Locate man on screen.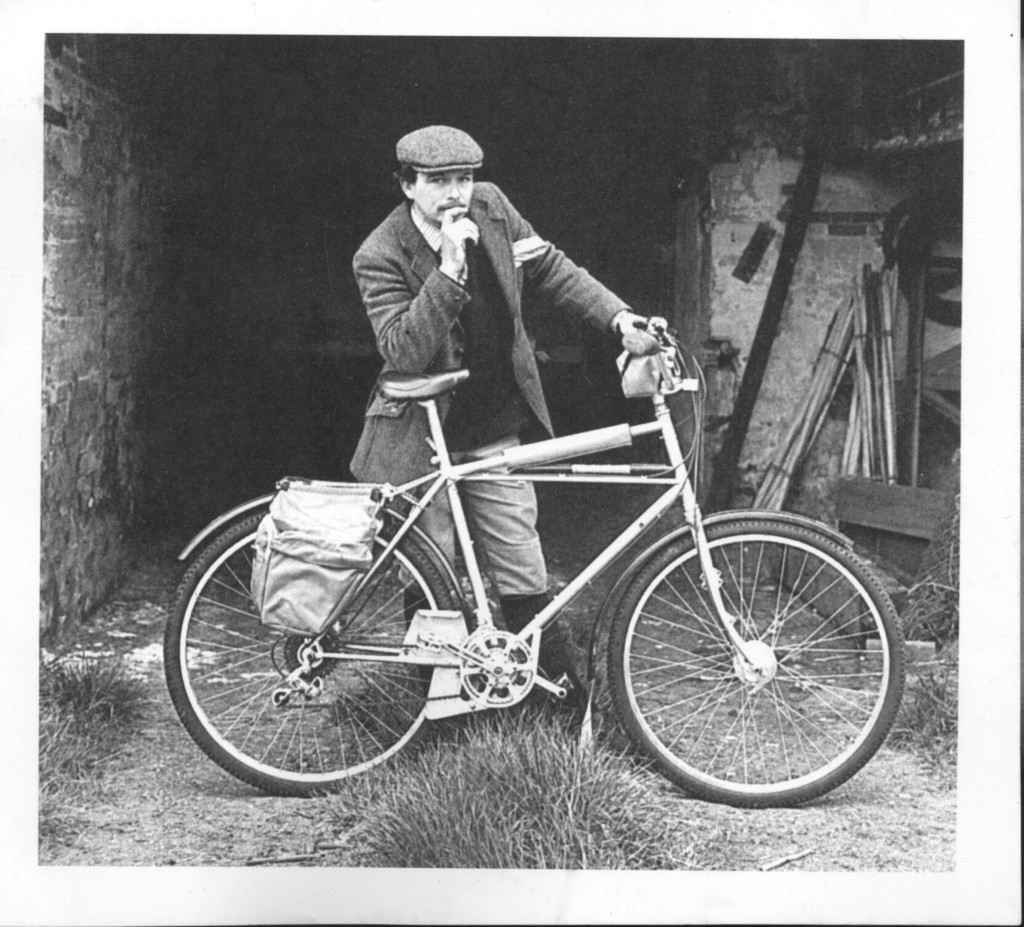
On screen at detection(312, 157, 700, 599).
